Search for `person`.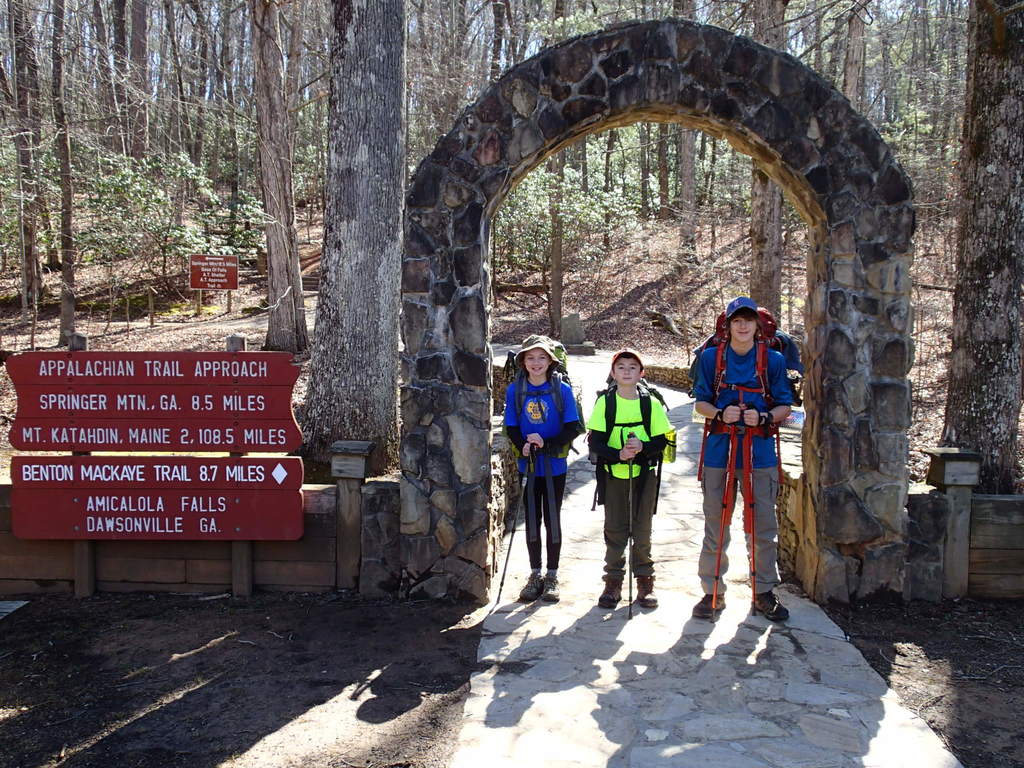
Found at [583,349,671,611].
